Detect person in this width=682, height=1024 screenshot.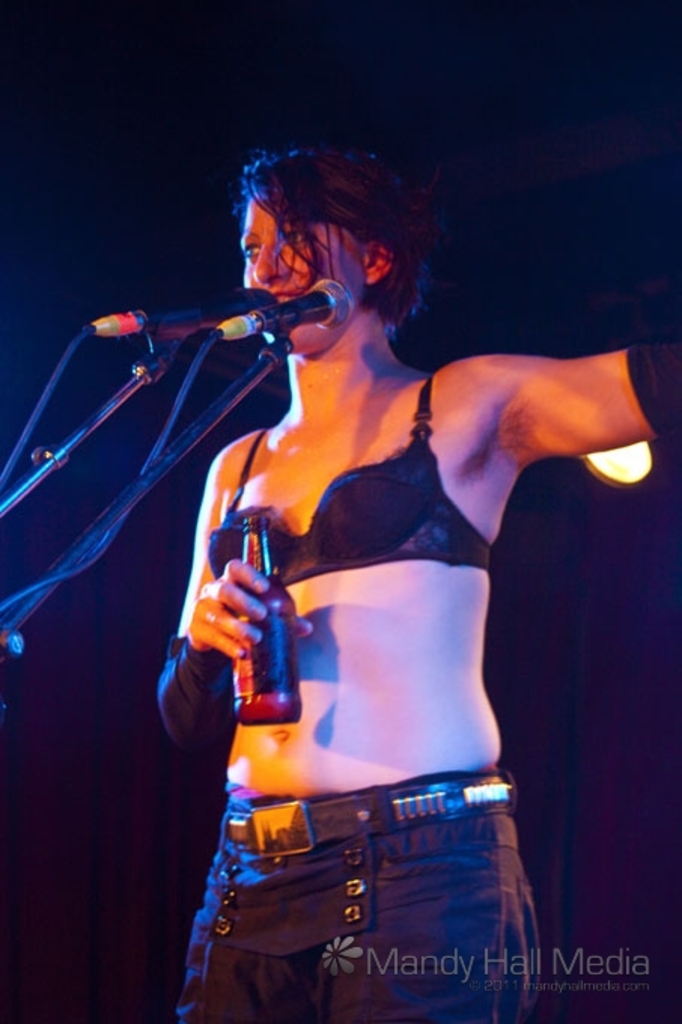
Detection: [x1=84, y1=155, x2=635, y2=965].
